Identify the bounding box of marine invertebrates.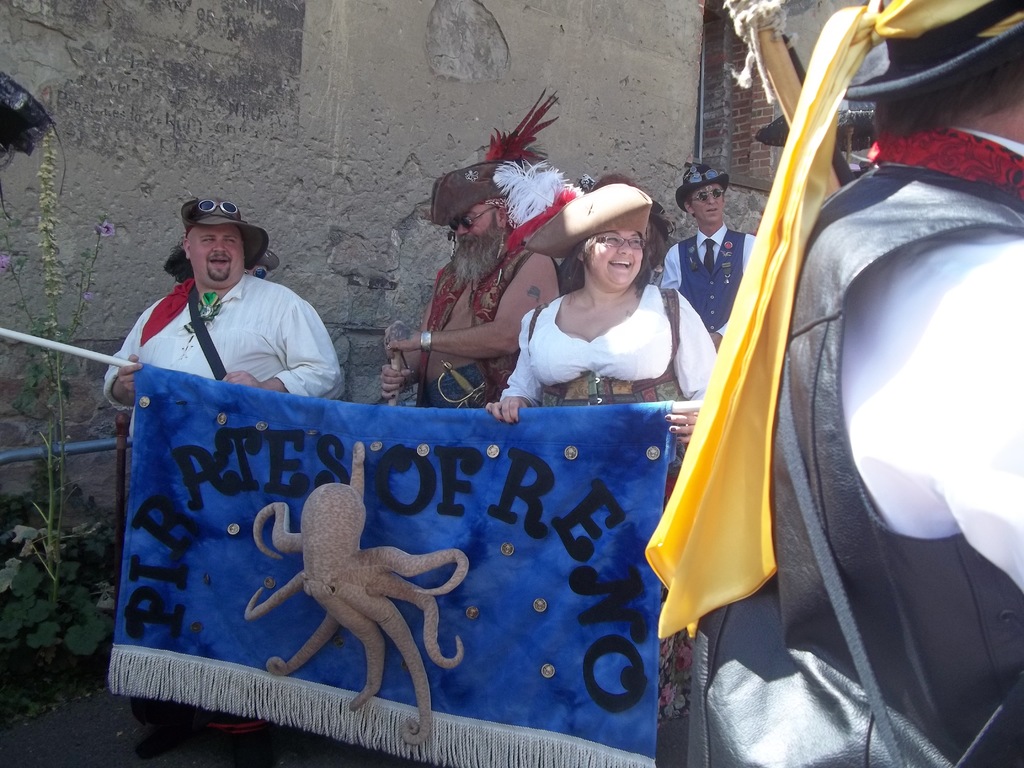
225,477,465,693.
